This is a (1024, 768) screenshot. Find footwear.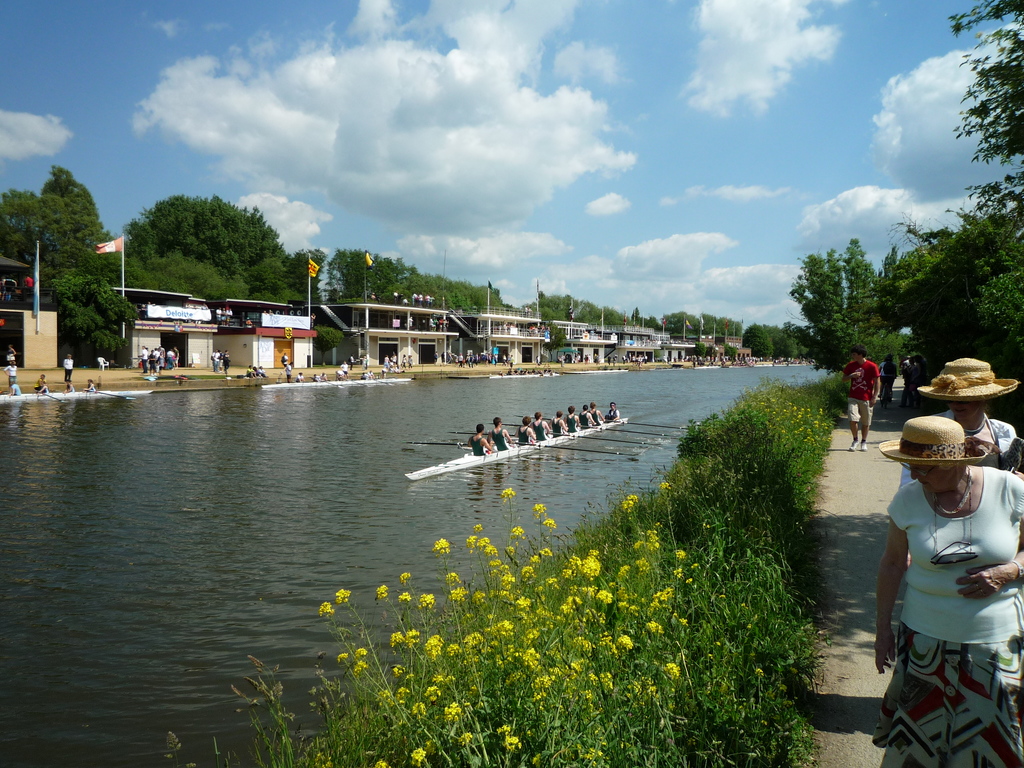
Bounding box: [262, 374, 269, 378].
